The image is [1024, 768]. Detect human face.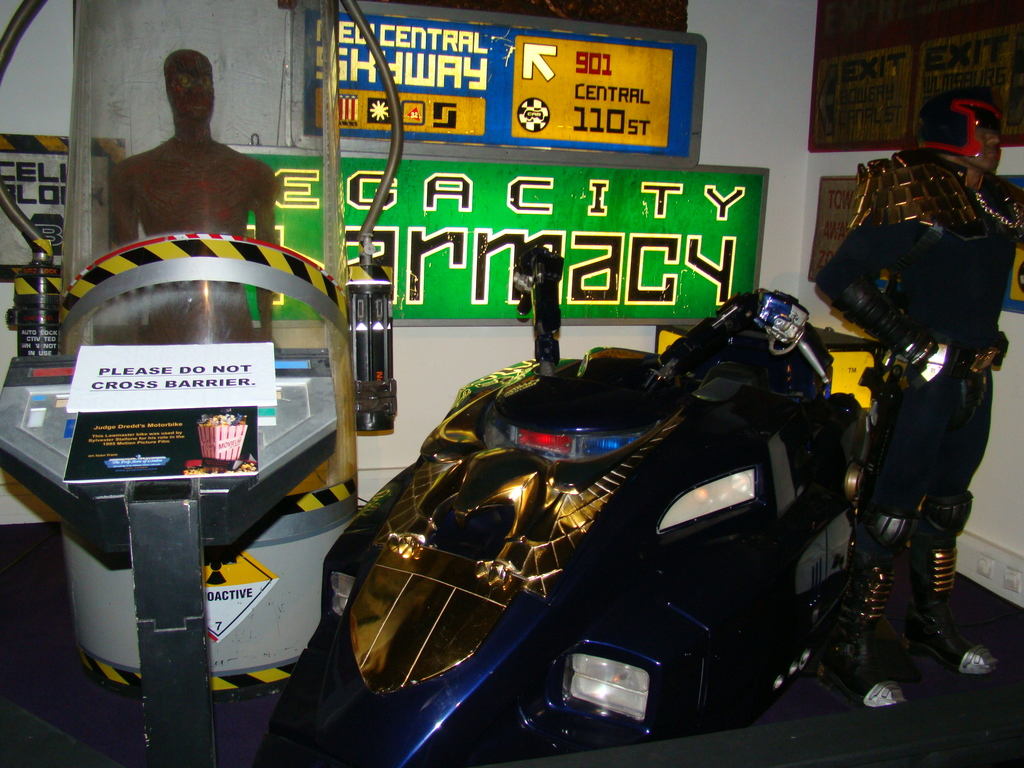
Detection: bbox=[164, 48, 212, 121].
